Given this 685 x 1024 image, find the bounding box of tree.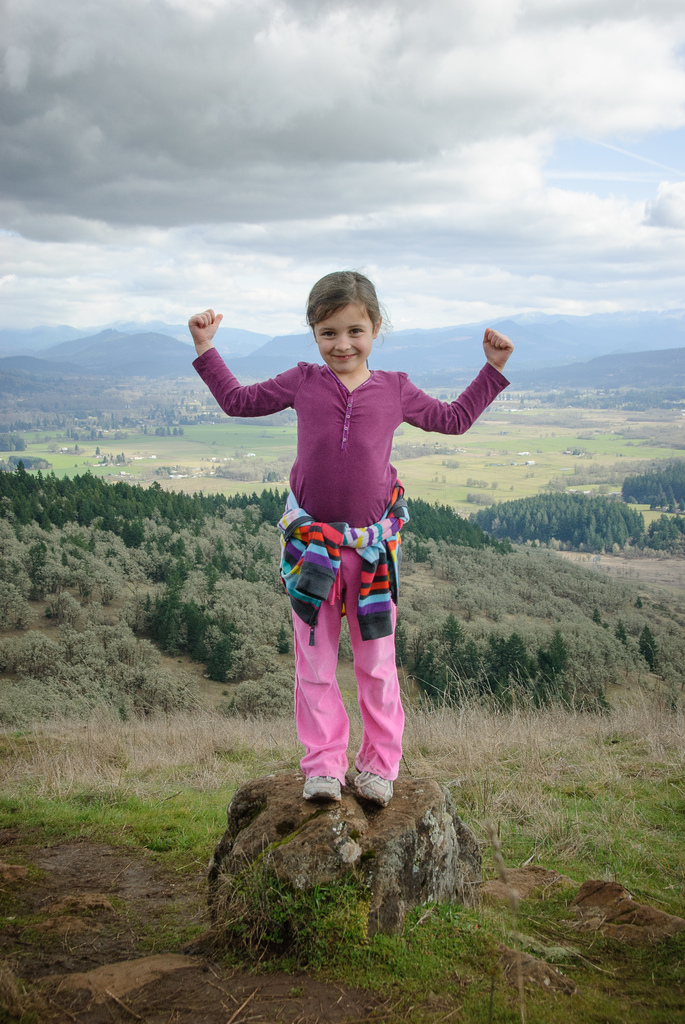
155:426:162:436.
